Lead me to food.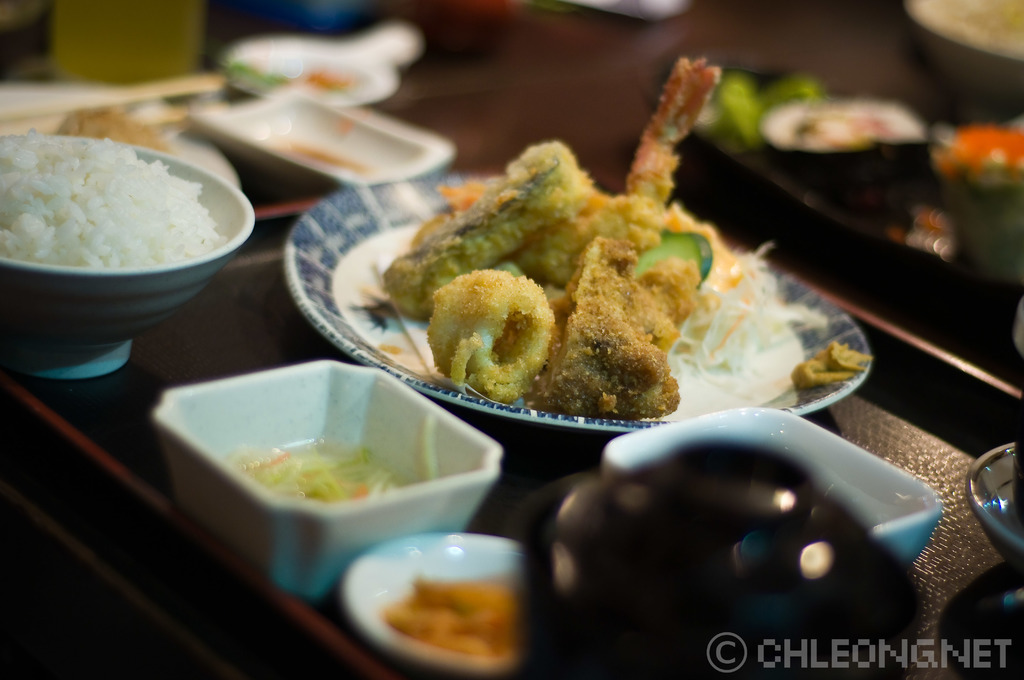
Lead to [381,564,525,658].
